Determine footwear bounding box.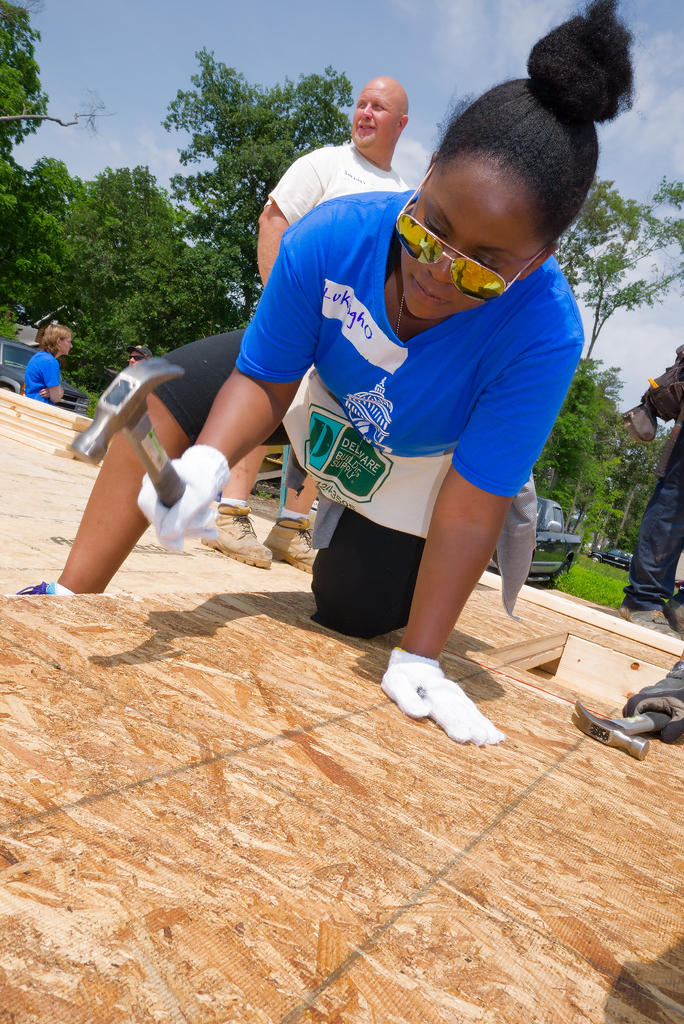
Determined: (left=202, top=509, right=275, bottom=574).
